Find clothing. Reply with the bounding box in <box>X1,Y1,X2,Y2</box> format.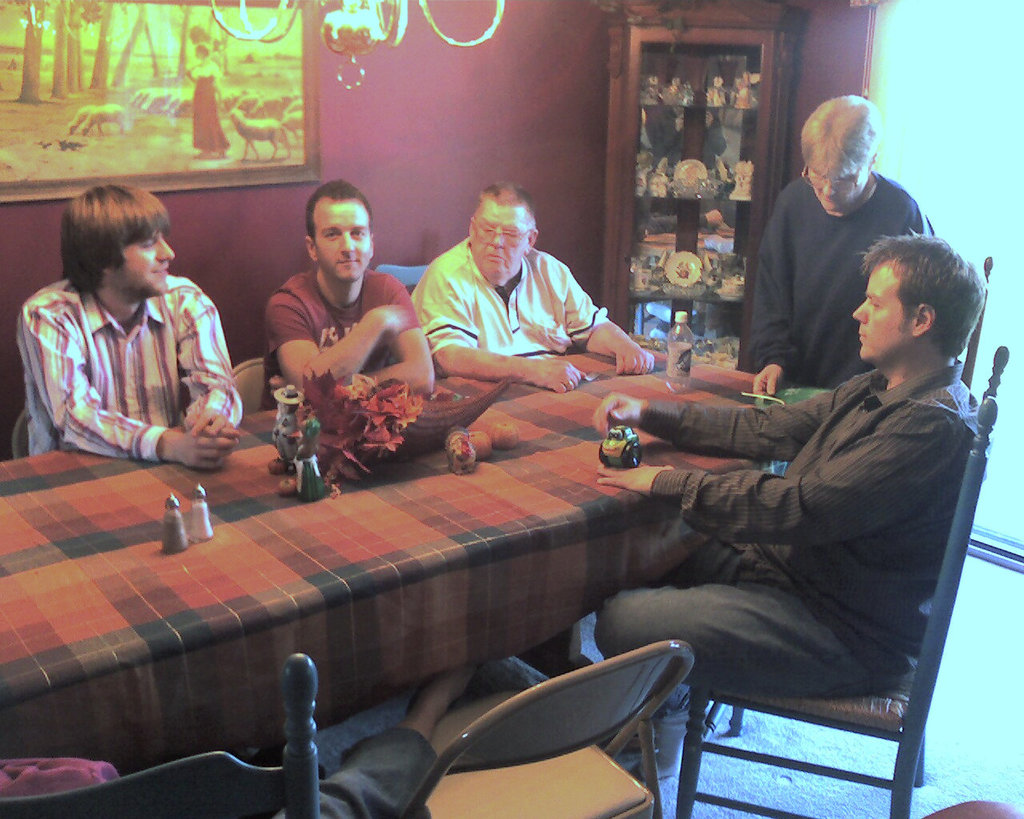
<box>262,725,438,818</box>.
